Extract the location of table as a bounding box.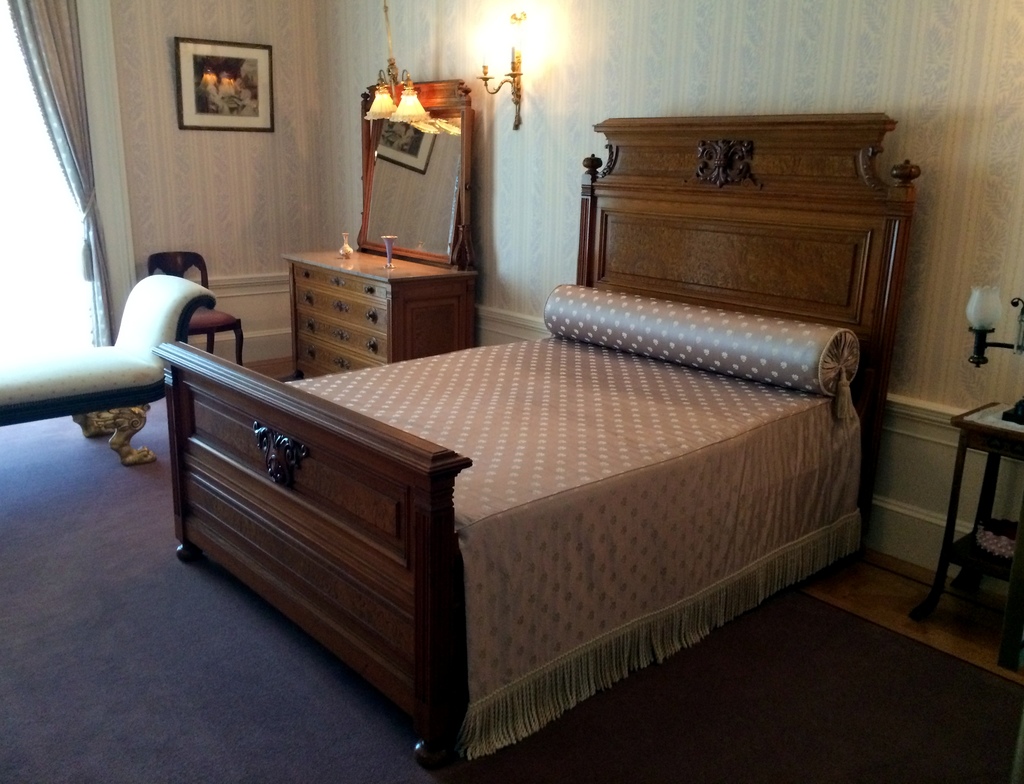
region(924, 401, 1023, 630).
